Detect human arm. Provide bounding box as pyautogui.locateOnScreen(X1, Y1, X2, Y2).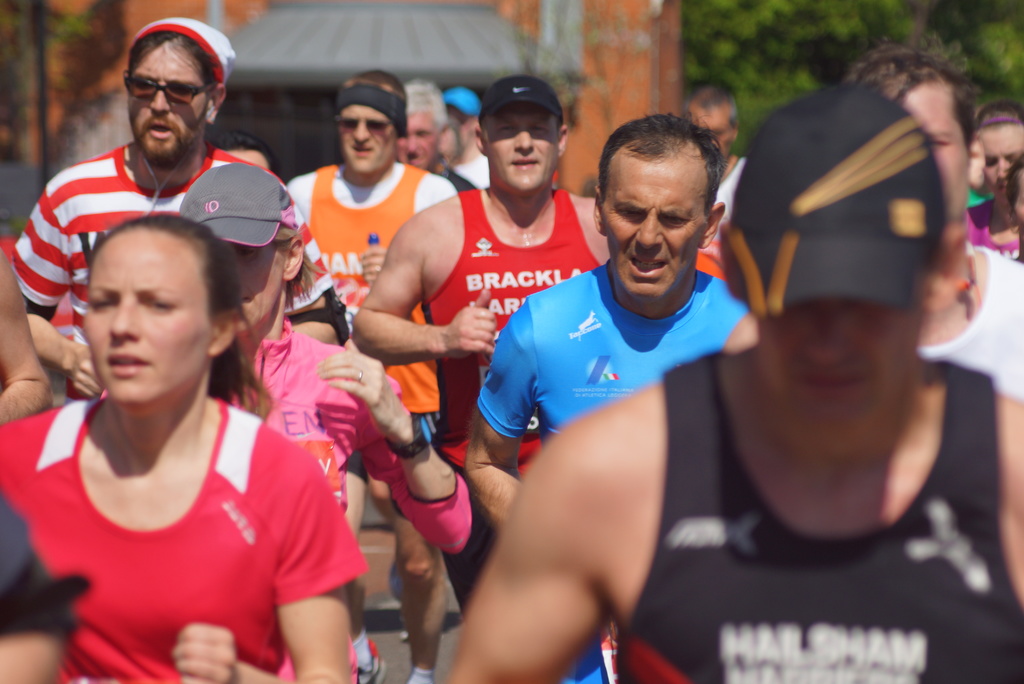
pyautogui.locateOnScreen(0, 255, 58, 428).
